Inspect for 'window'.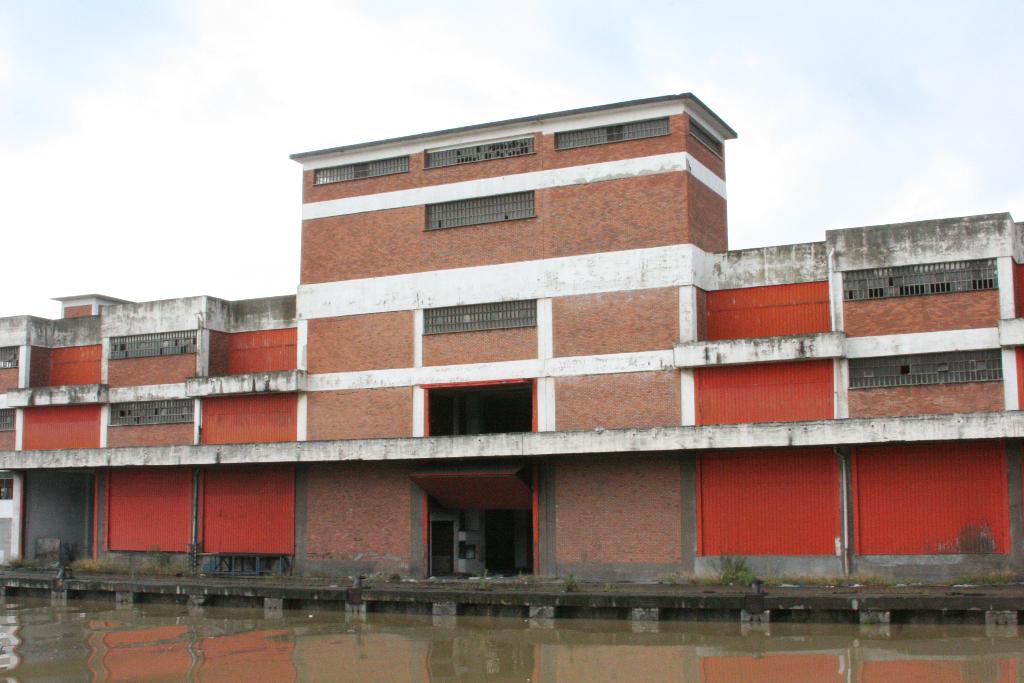
Inspection: 110,399,195,431.
